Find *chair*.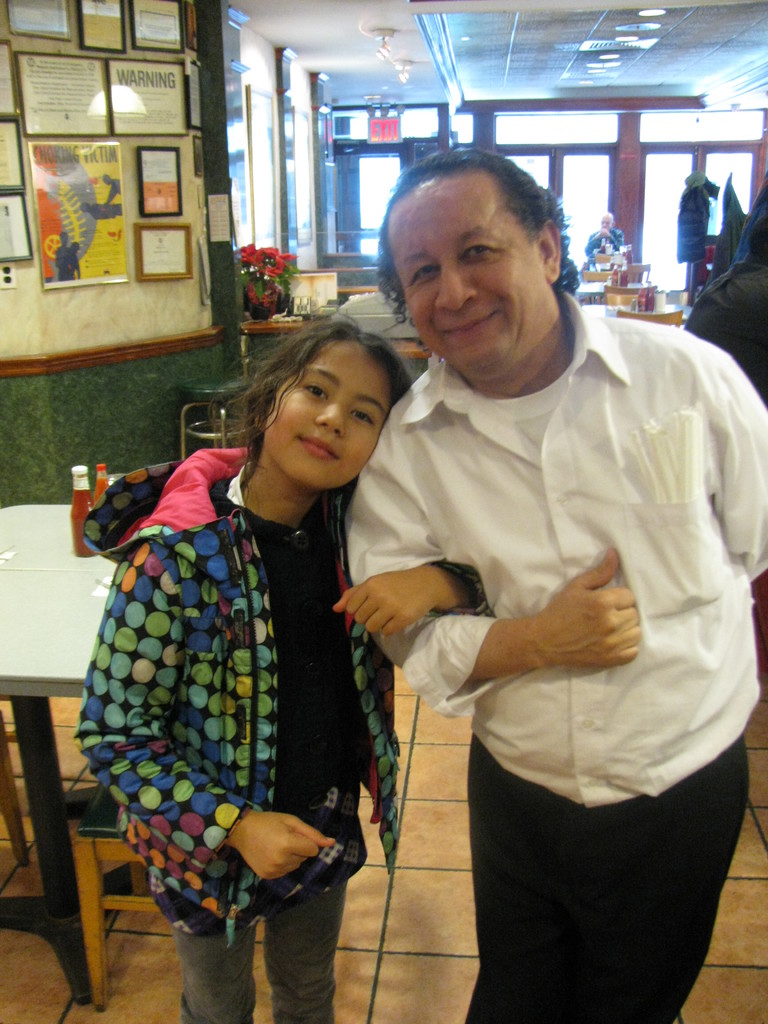
(620,310,683,331).
